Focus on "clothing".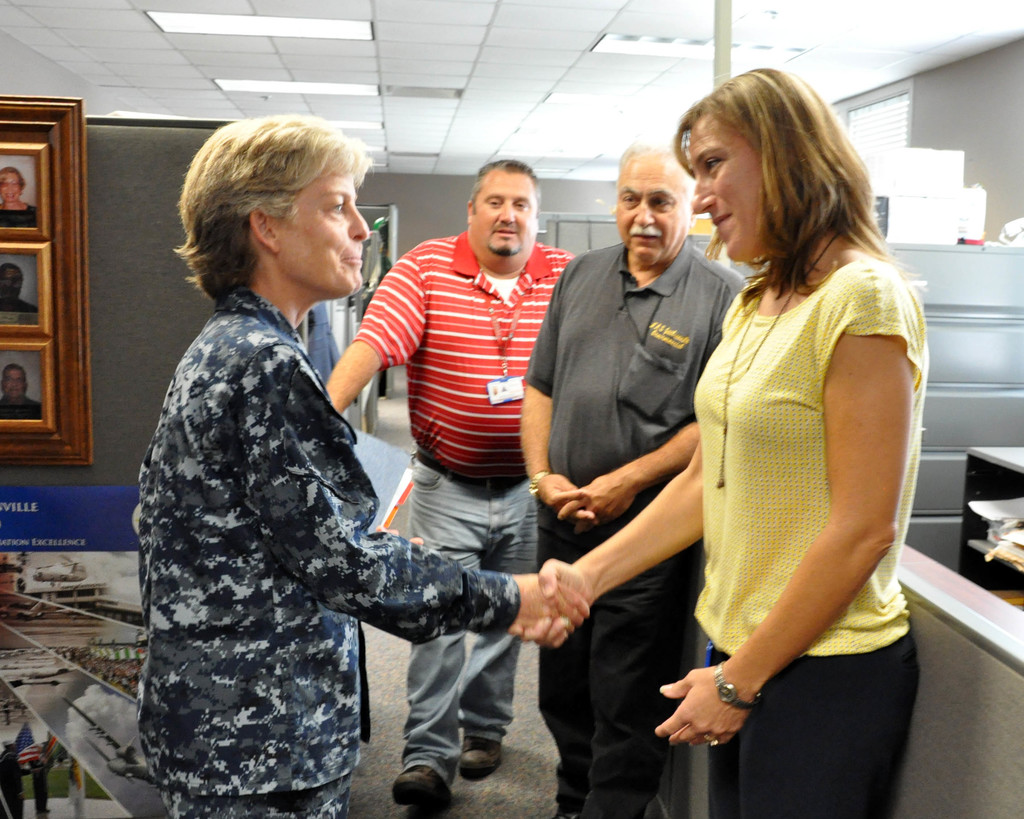
Focused at bbox(691, 260, 929, 816).
